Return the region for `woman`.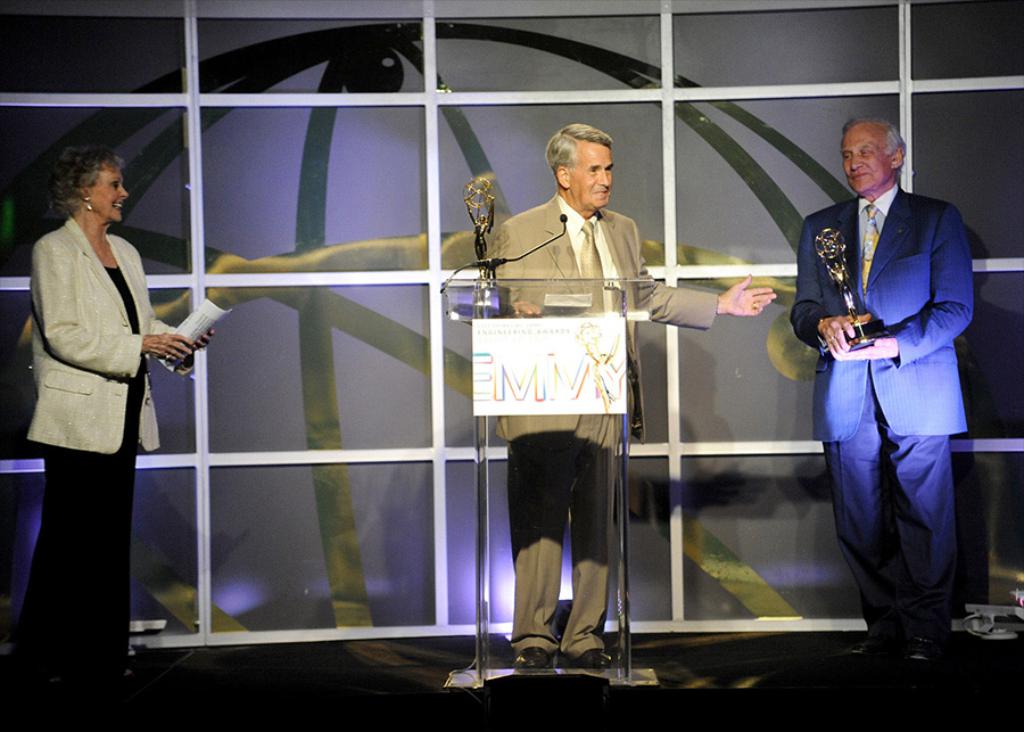
[left=19, top=131, right=192, bottom=696].
